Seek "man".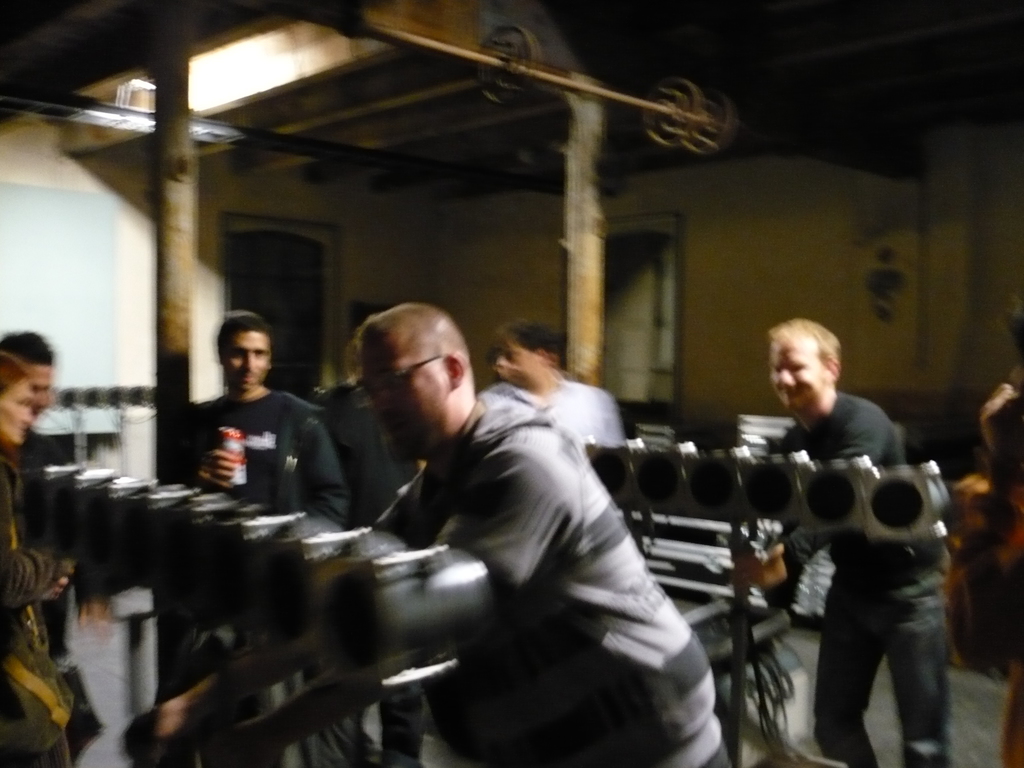
bbox(0, 326, 93, 690).
